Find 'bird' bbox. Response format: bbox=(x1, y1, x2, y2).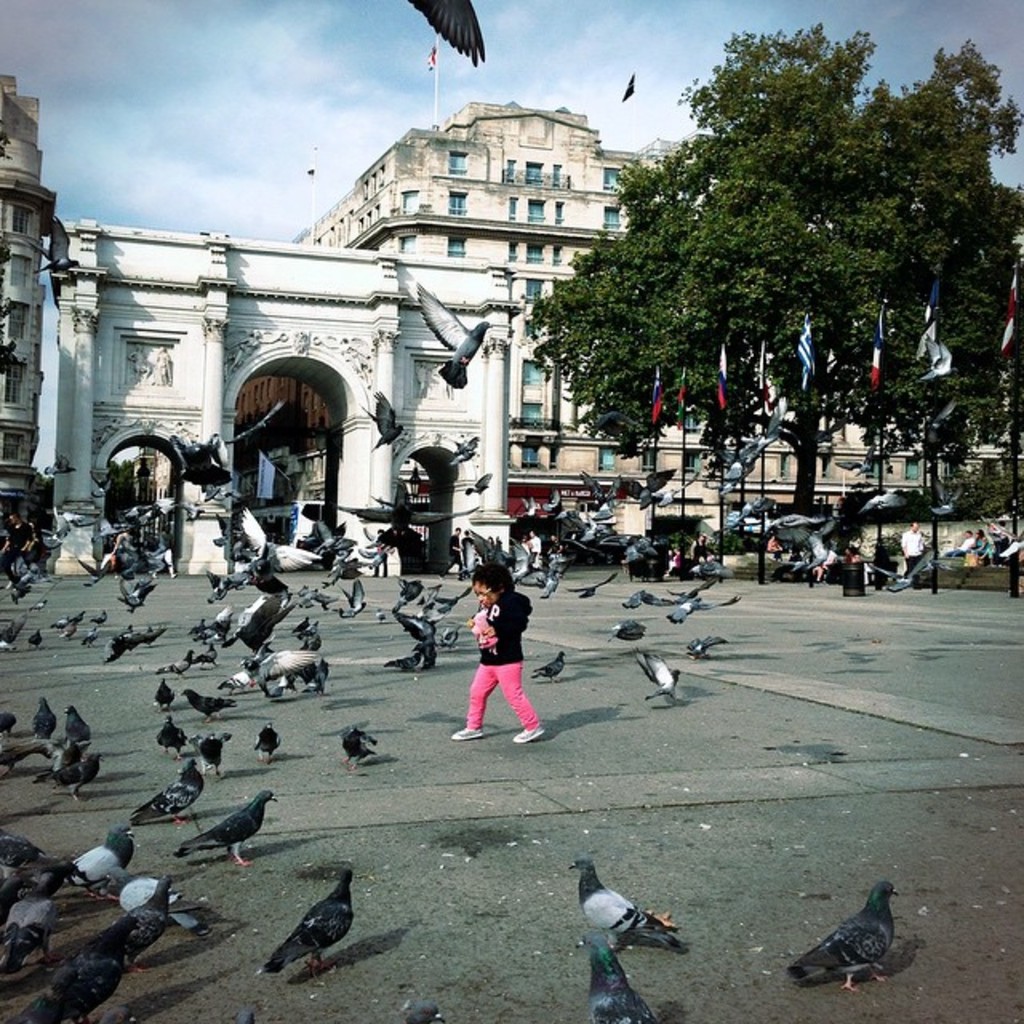
bbox=(154, 646, 194, 677).
